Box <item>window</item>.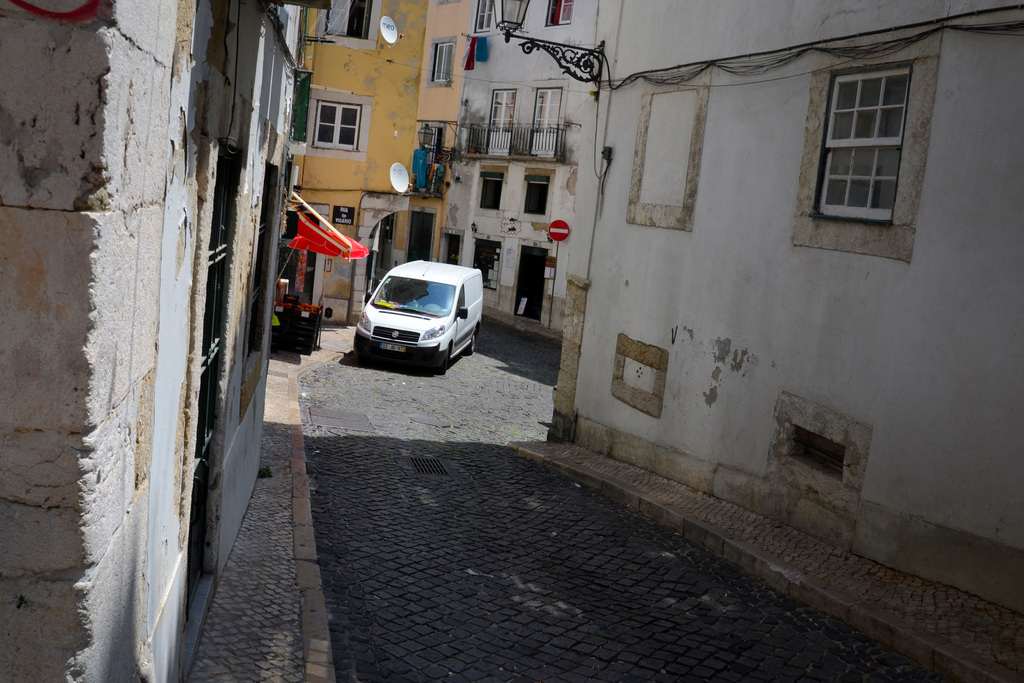
316 0 382 56.
